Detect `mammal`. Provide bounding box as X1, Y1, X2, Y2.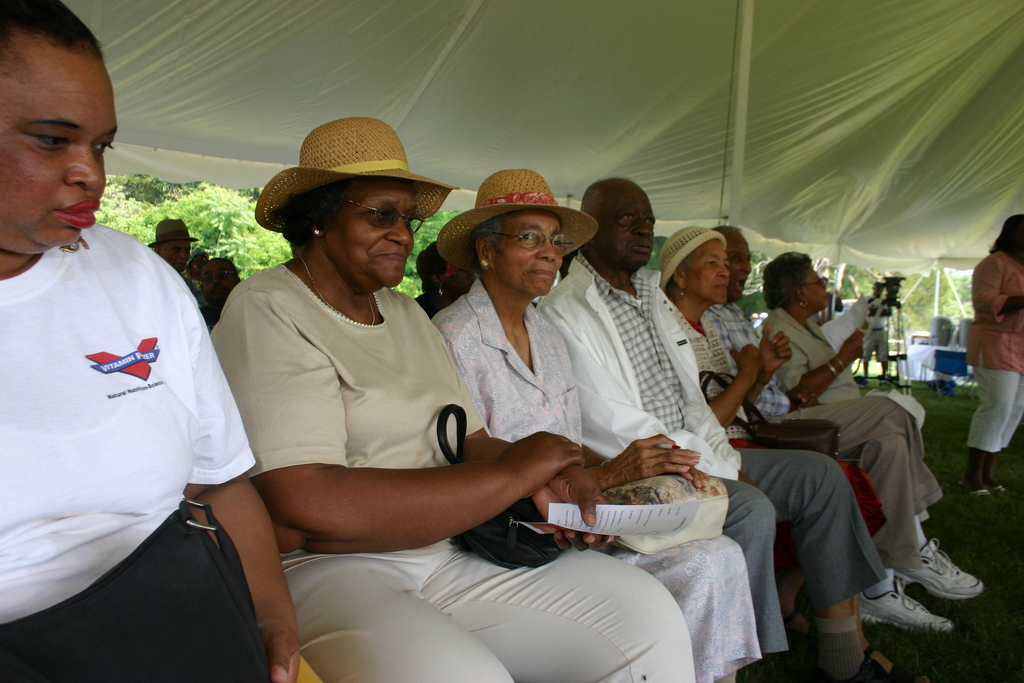
426, 163, 766, 682.
